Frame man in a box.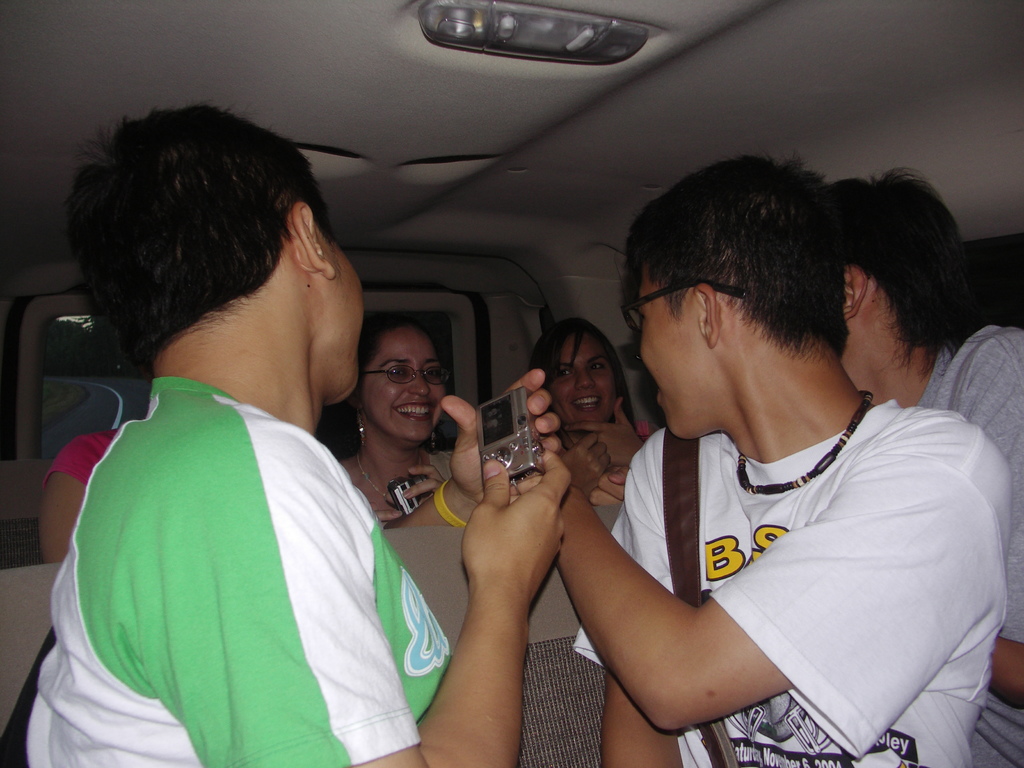
[x1=560, y1=148, x2=1009, y2=767].
